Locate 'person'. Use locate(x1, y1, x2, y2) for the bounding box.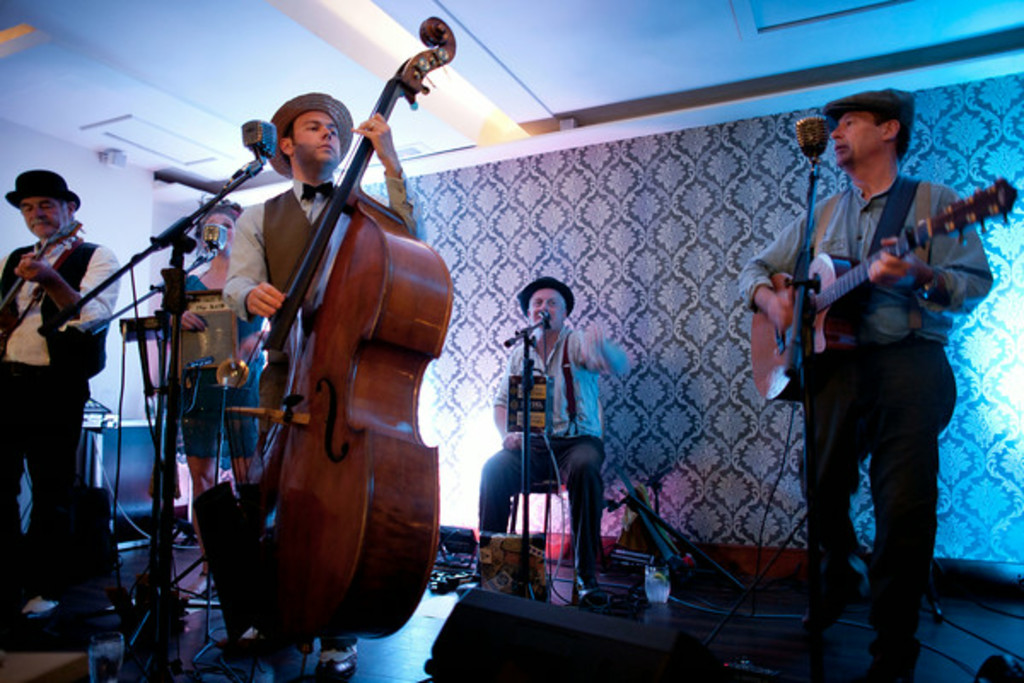
locate(220, 90, 430, 681).
